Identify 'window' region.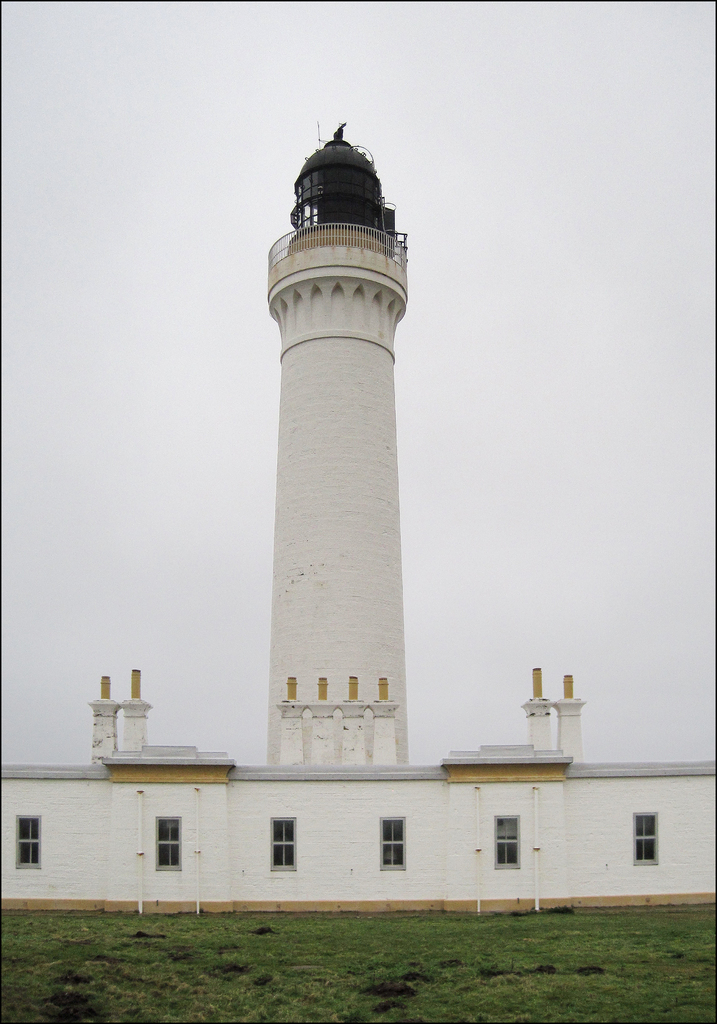
Region: BBox(154, 817, 187, 876).
